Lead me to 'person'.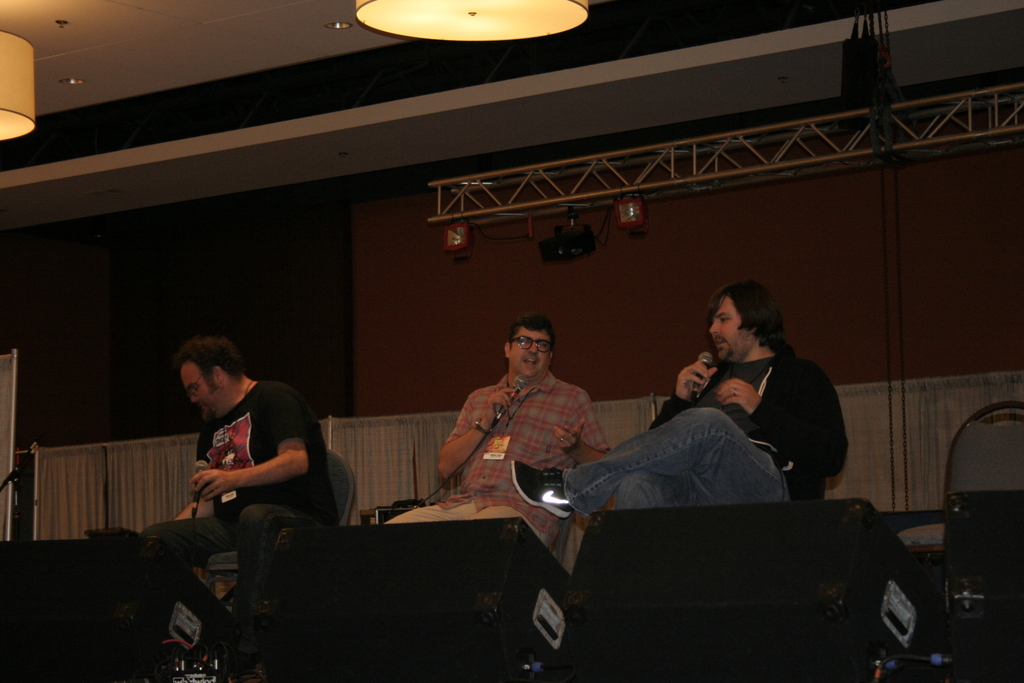
Lead to <region>383, 318, 614, 553</region>.
